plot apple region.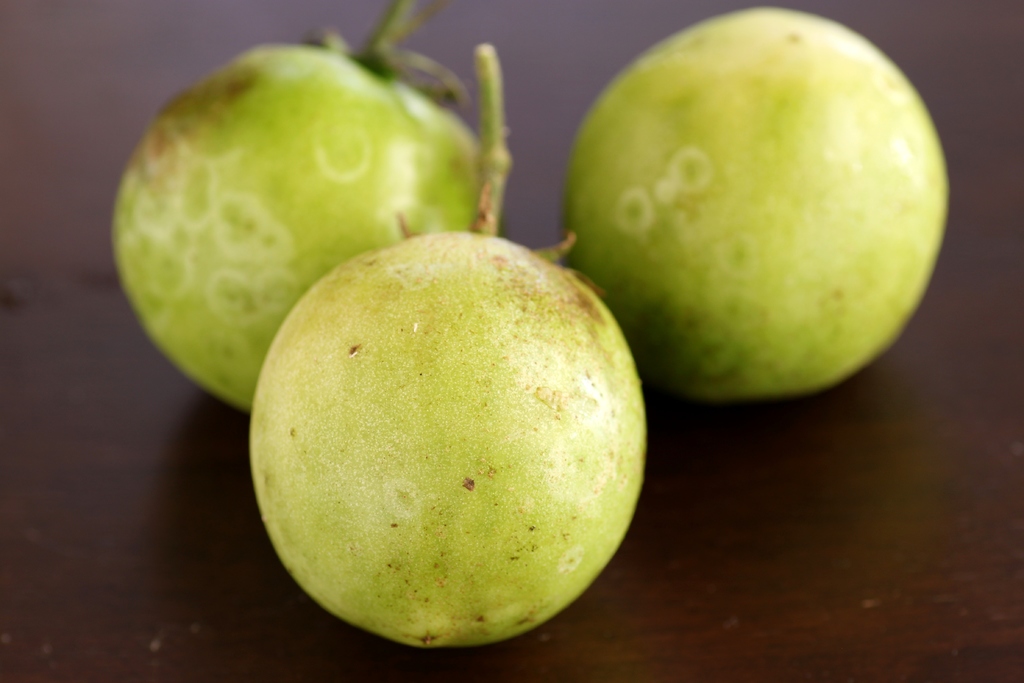
Plotted at crop(560, 4, 947, 399).
